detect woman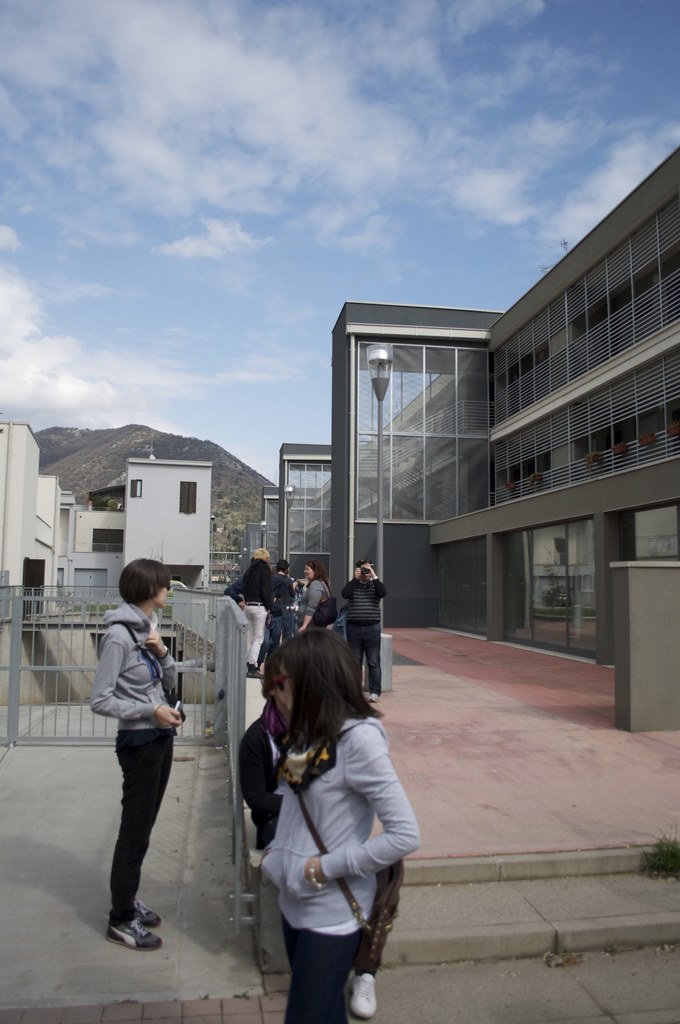
locate(296, 561, 336, 633)
